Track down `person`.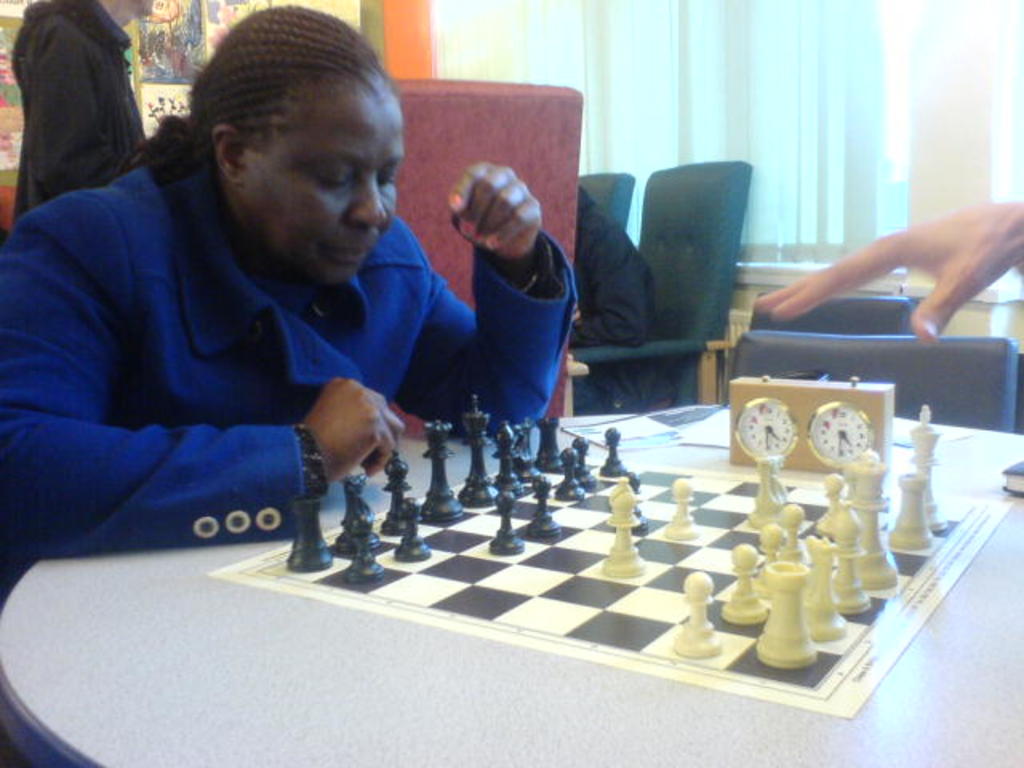
Tracked to box(42, 13, 552, 629).
